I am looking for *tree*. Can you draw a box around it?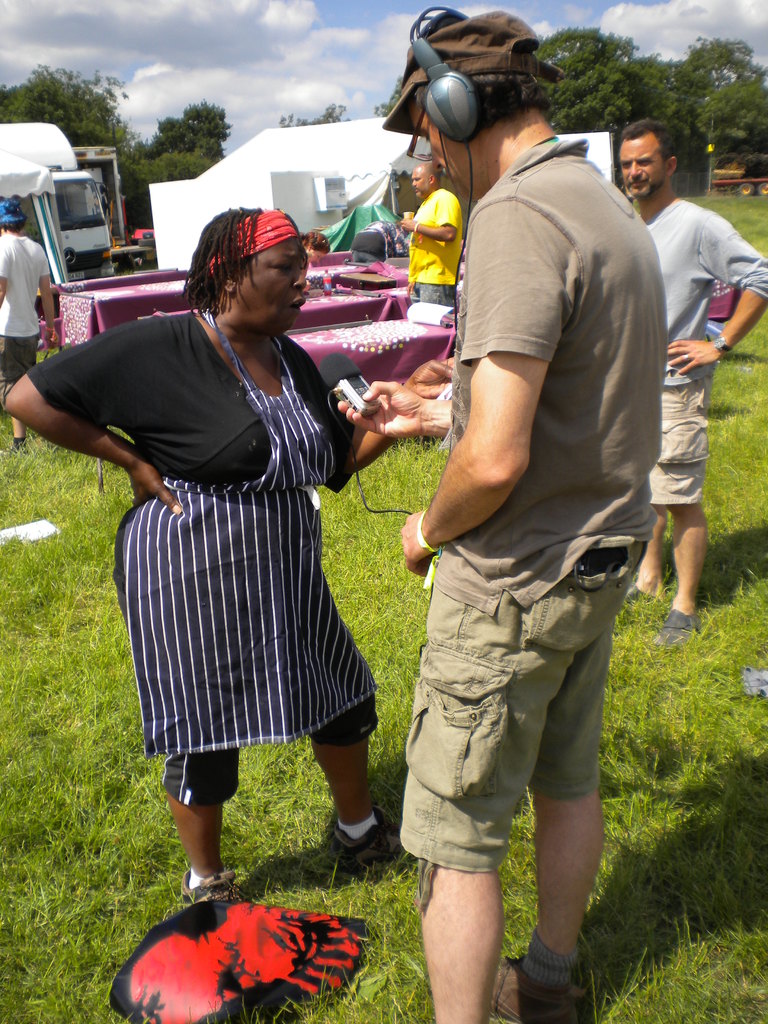
Sure, the bounding box is {"x1": 373, "y1": 70, "x2": 406, "y2": 119}.
